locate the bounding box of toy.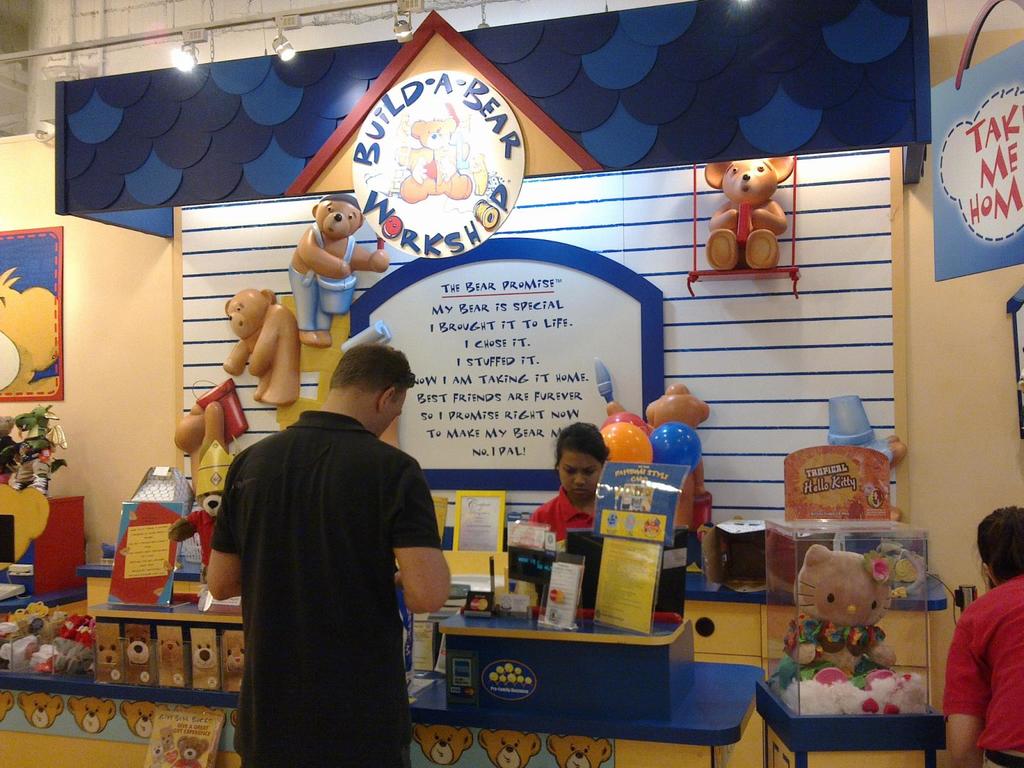
Bounding box: [left=0, top=403, right=69, bottom=499].
